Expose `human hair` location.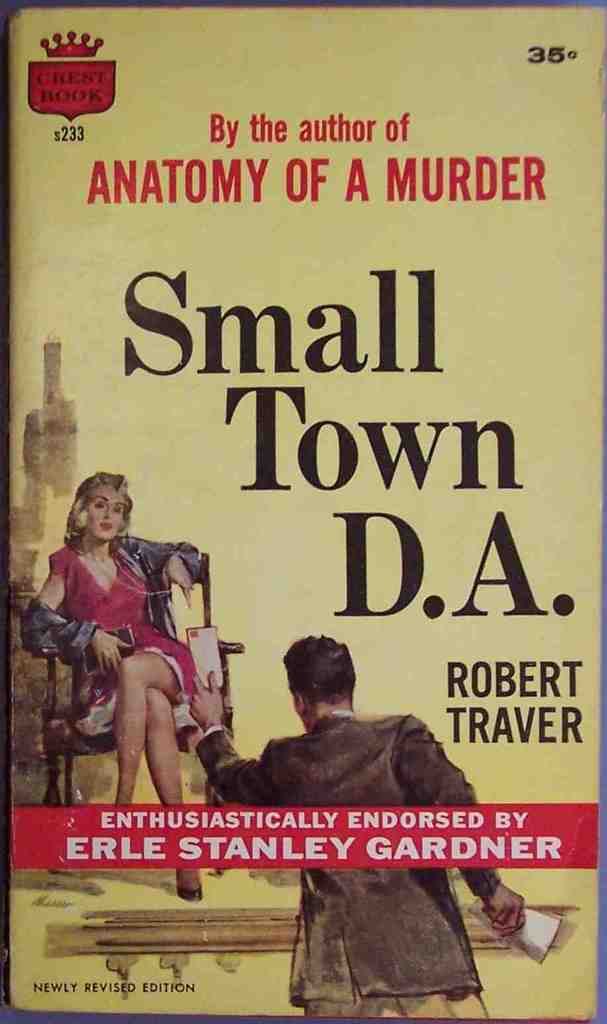
Exposed at x1=58 y1=478 x2=129 y2=557.
